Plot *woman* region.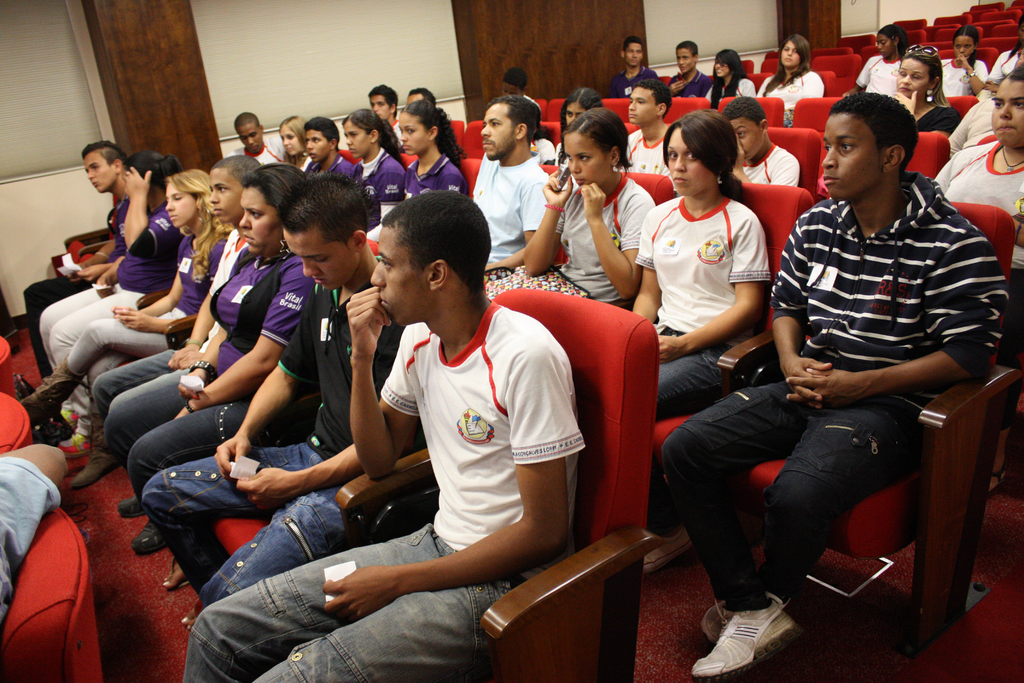
Plotted at bbox(520, 108, 645, 304).
